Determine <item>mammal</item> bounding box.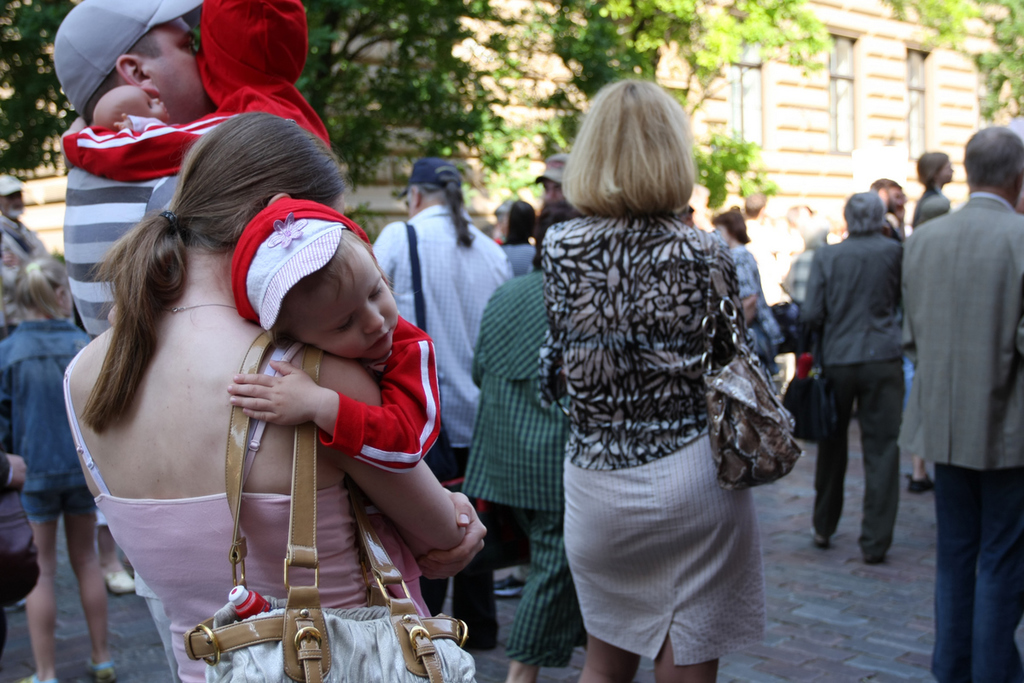
Determined: x1=62 y1=114 x2=486 y2=682.
